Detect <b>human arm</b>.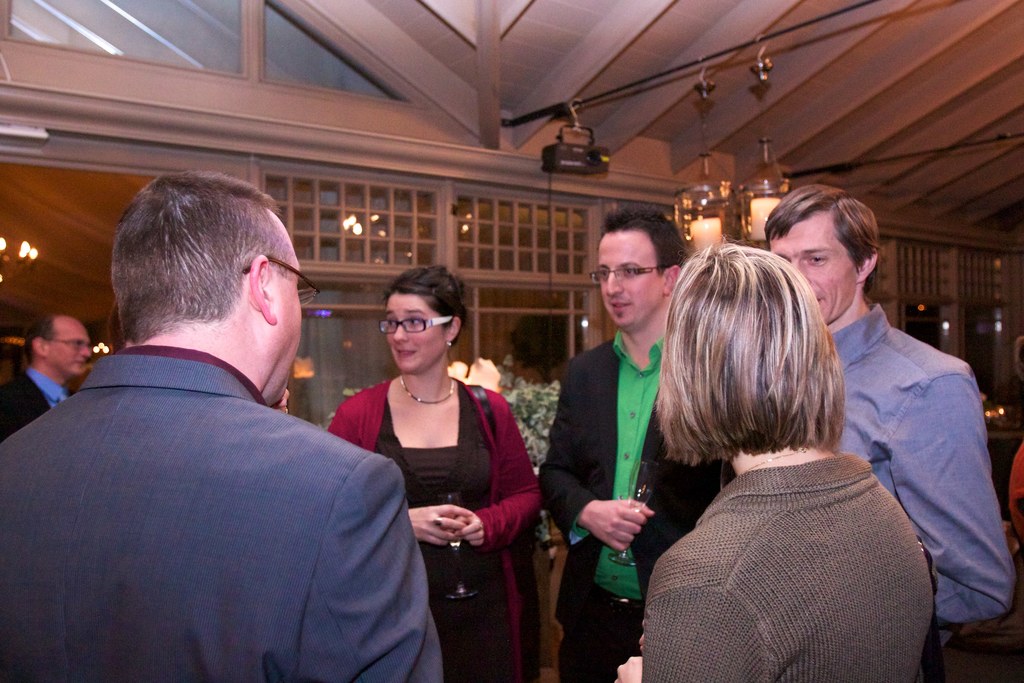
Detected at 530:349:656:559.
